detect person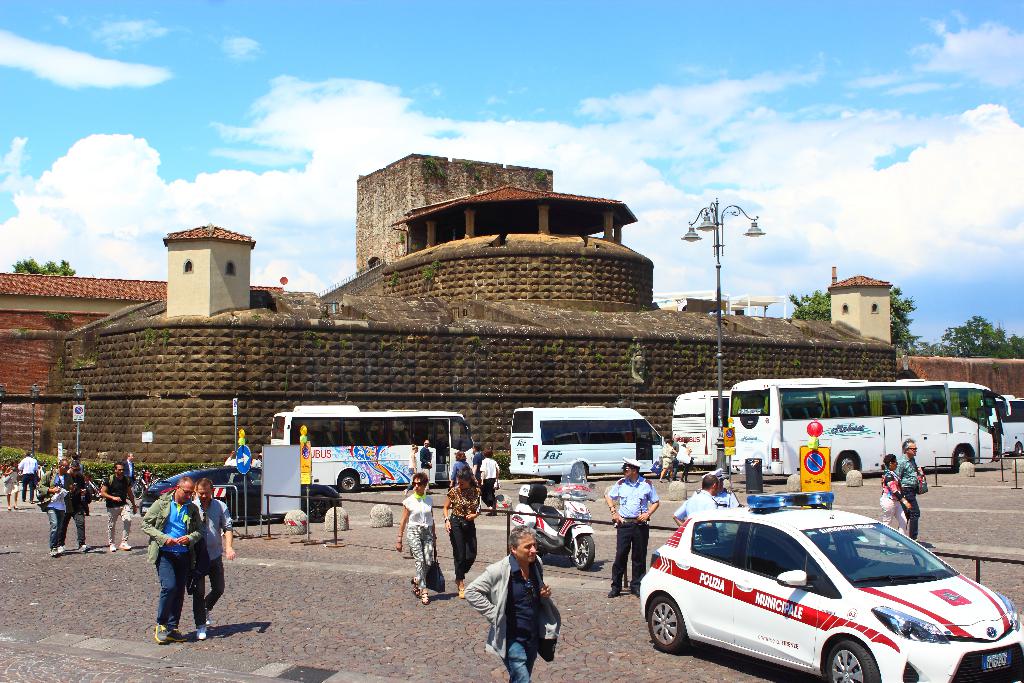
locate(191, 477, 238, 642)
